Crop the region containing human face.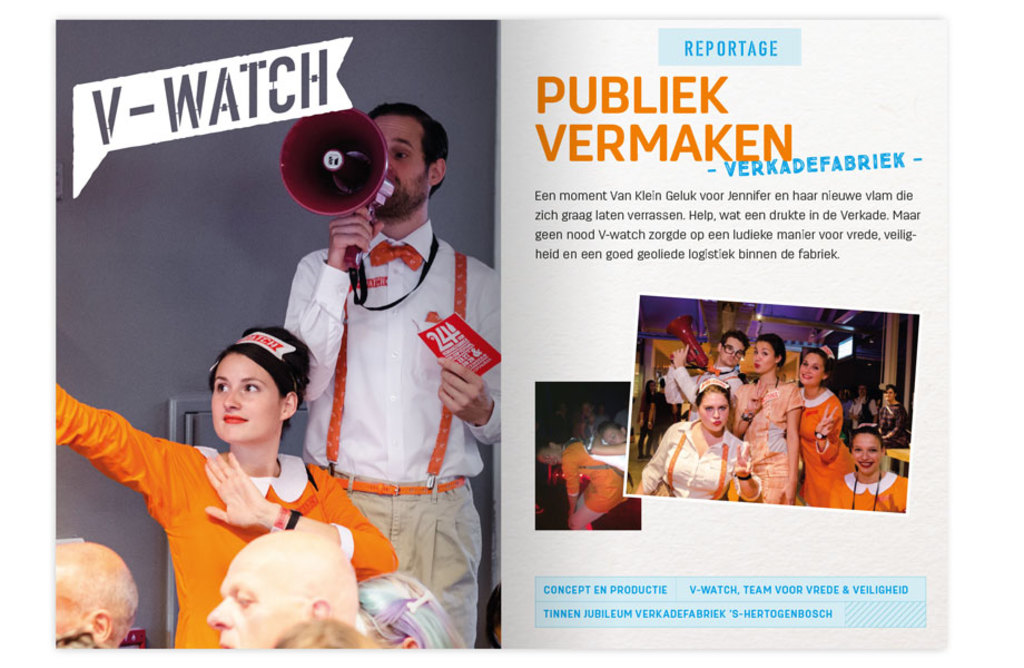
Crop region: box(700, 389, 731, 433).
